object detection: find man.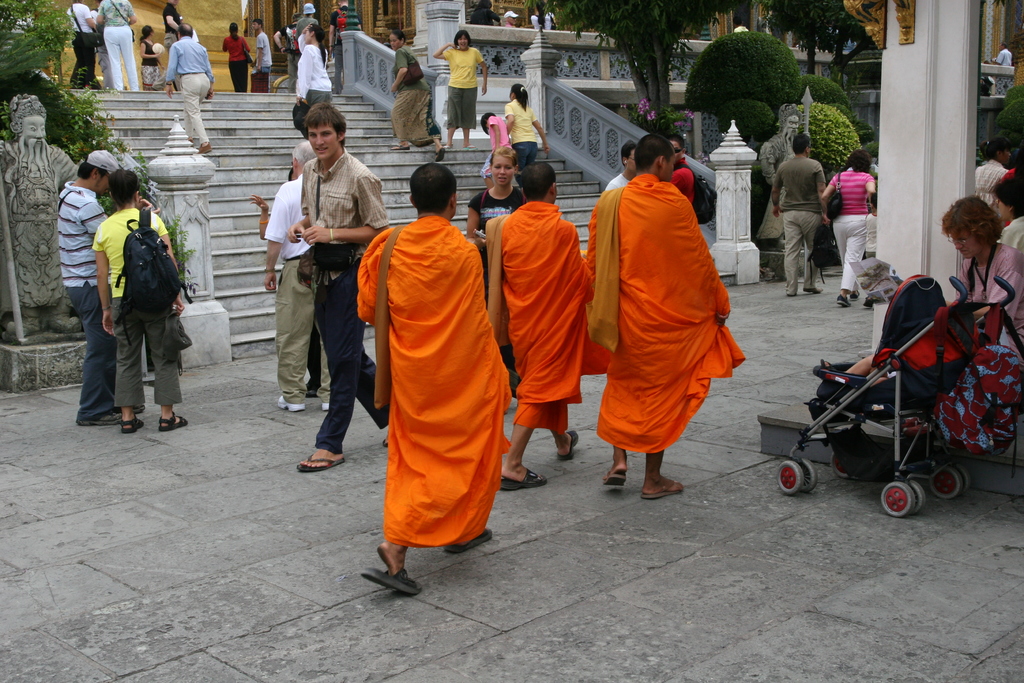
pyautogui.locateOnScreen(481, 163, 593, 496).
